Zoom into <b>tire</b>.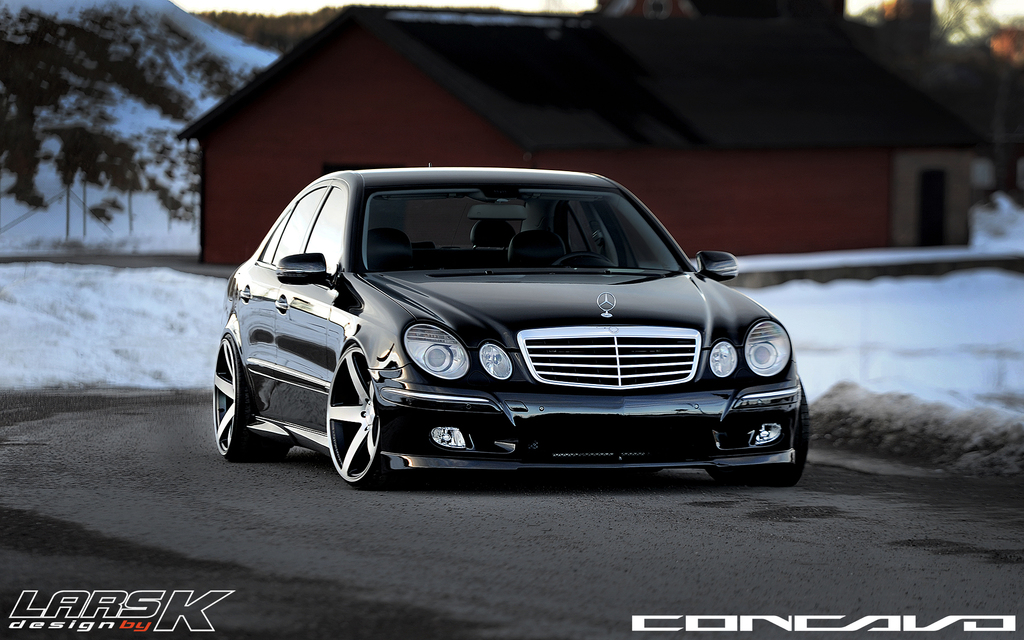
Zoom target: [320,349,400,493].
